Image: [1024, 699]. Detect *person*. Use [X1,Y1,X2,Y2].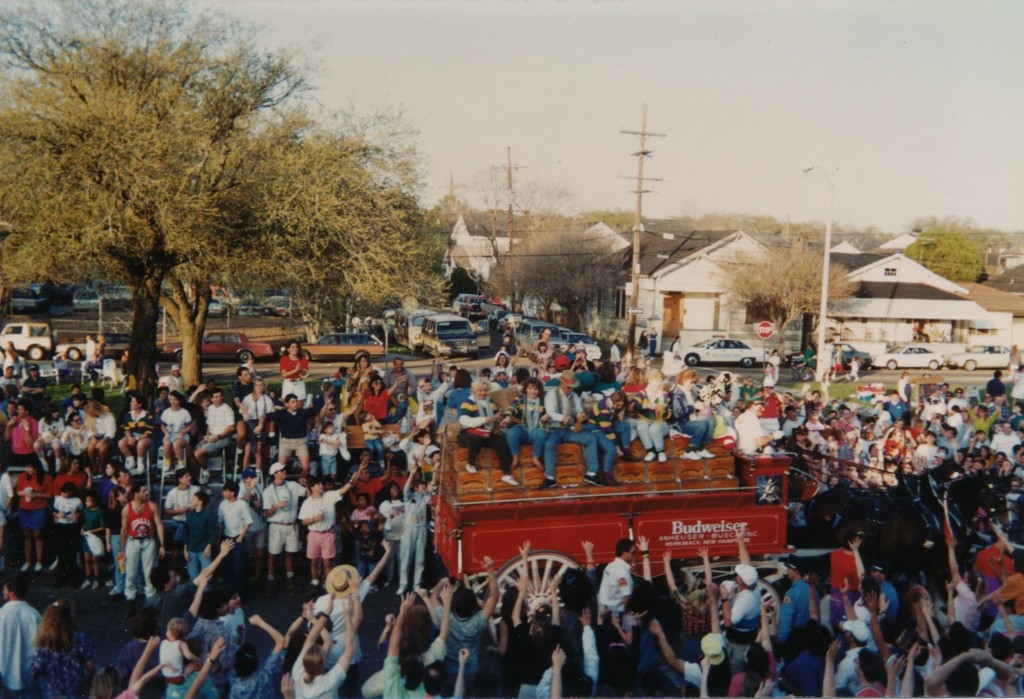
[5,403,44,465].
